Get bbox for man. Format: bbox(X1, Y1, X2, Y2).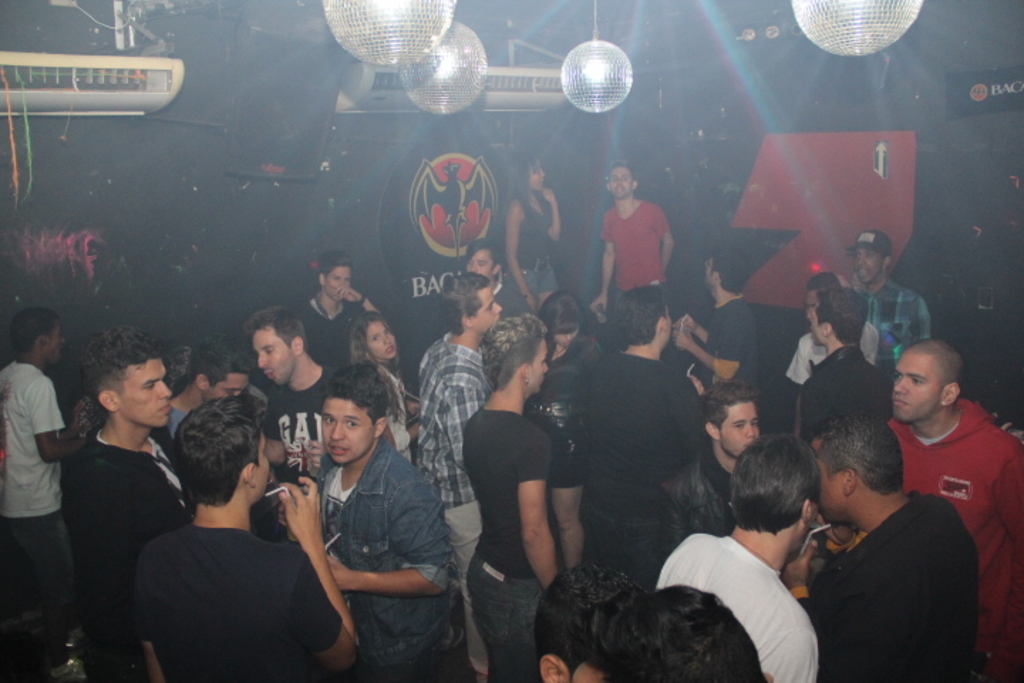
bbox(589, 159, 668, 322).
